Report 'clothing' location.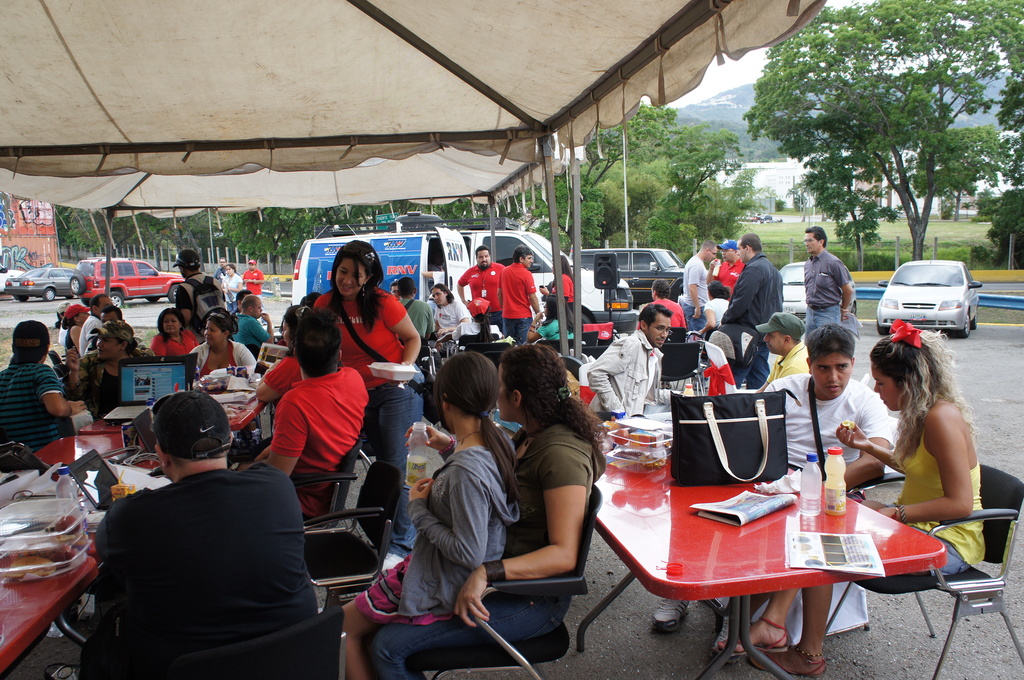
Report: locate(266, 359, 300, 389).
